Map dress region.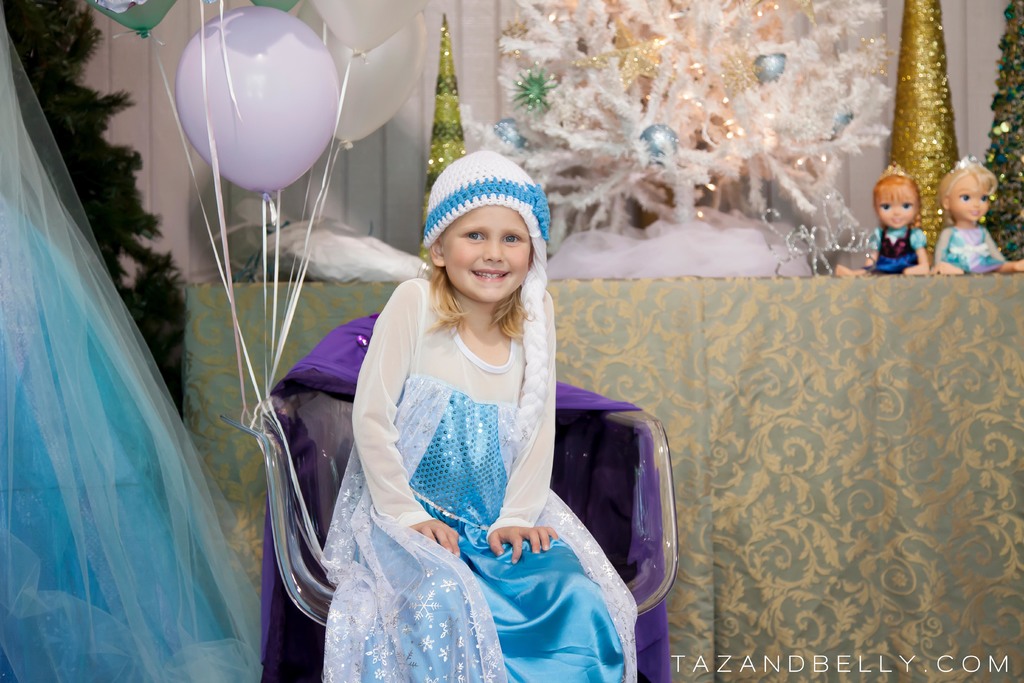
Mapped to l=317, t=271, r=649, b=682.
